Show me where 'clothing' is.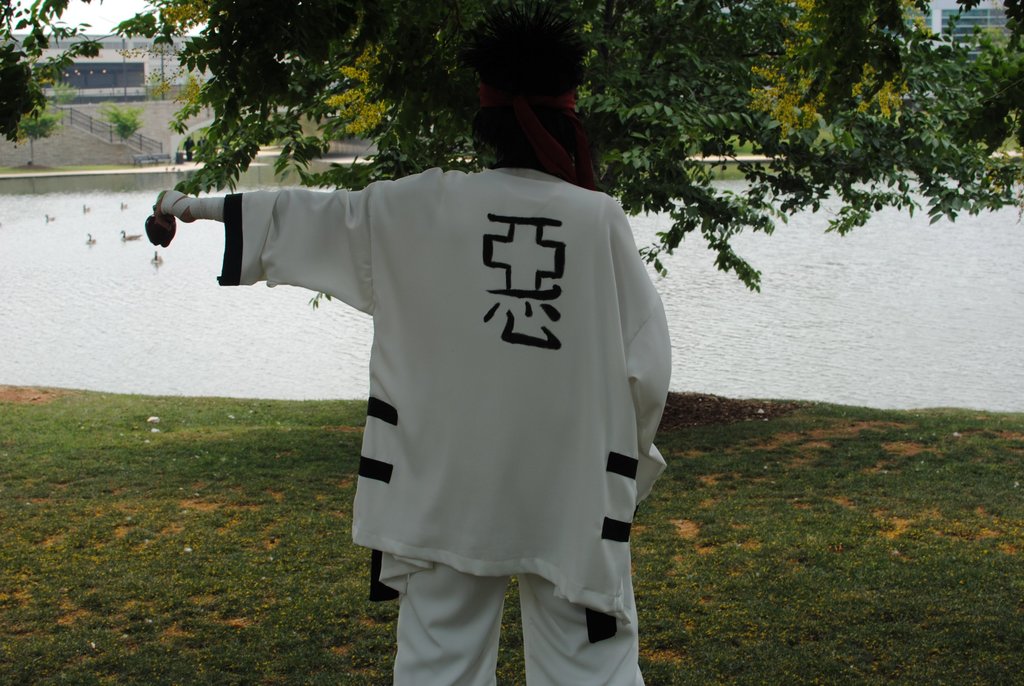
'clothing' is at <bbox>163, 156, 687, 685</bbox>.
